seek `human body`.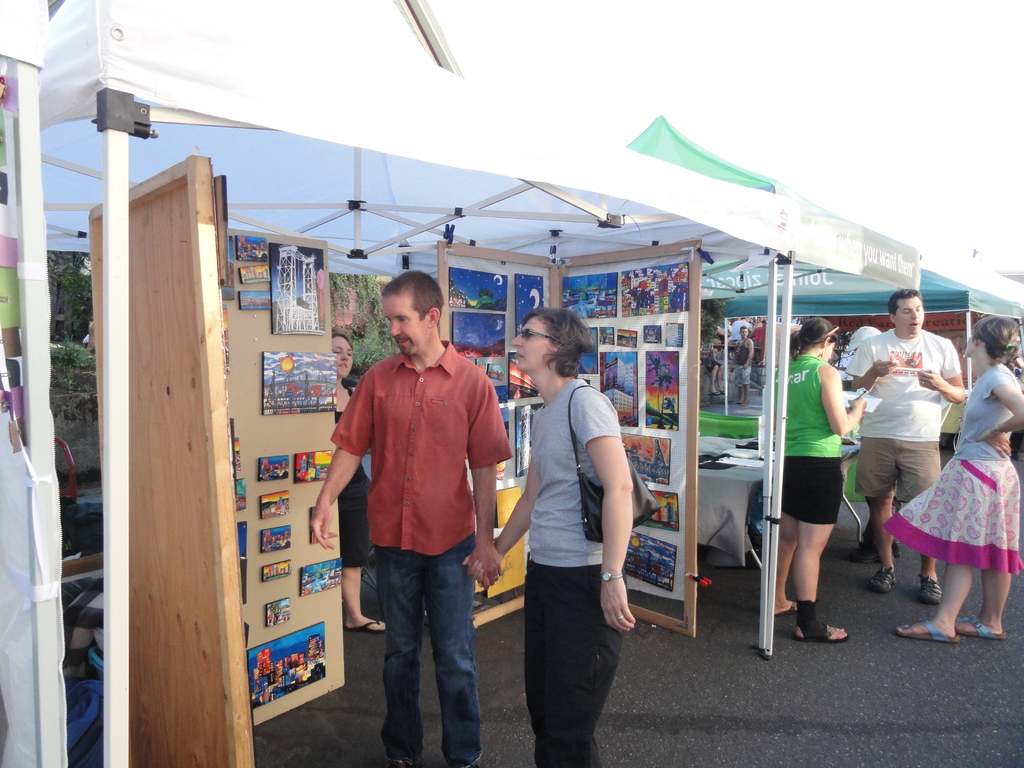
pyautogui.locateOnScreen(771, 353, 869, 641).
